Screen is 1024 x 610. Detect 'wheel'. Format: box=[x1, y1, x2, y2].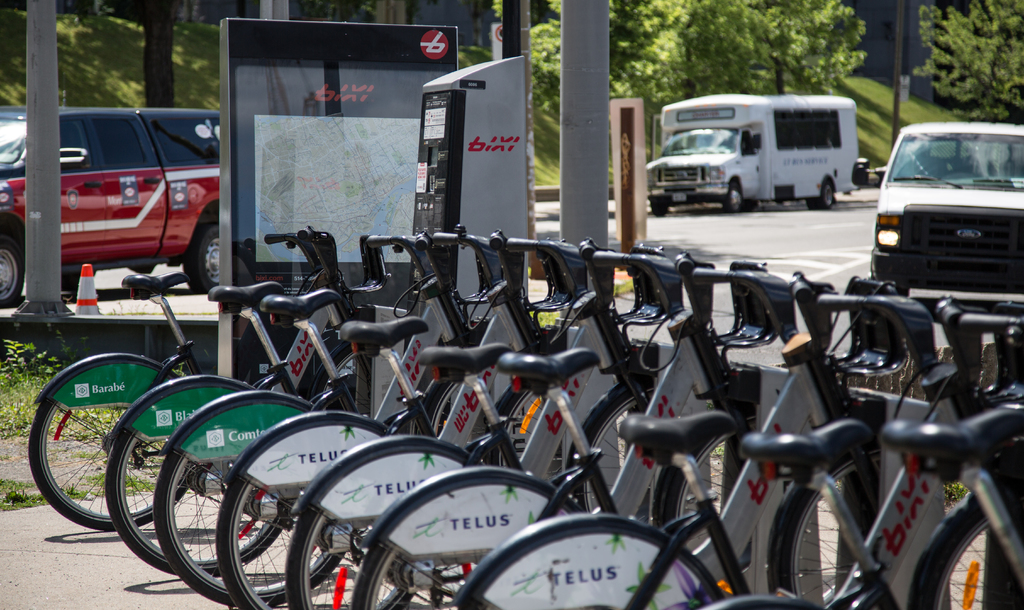
box=[650, 194, 674, 217].
